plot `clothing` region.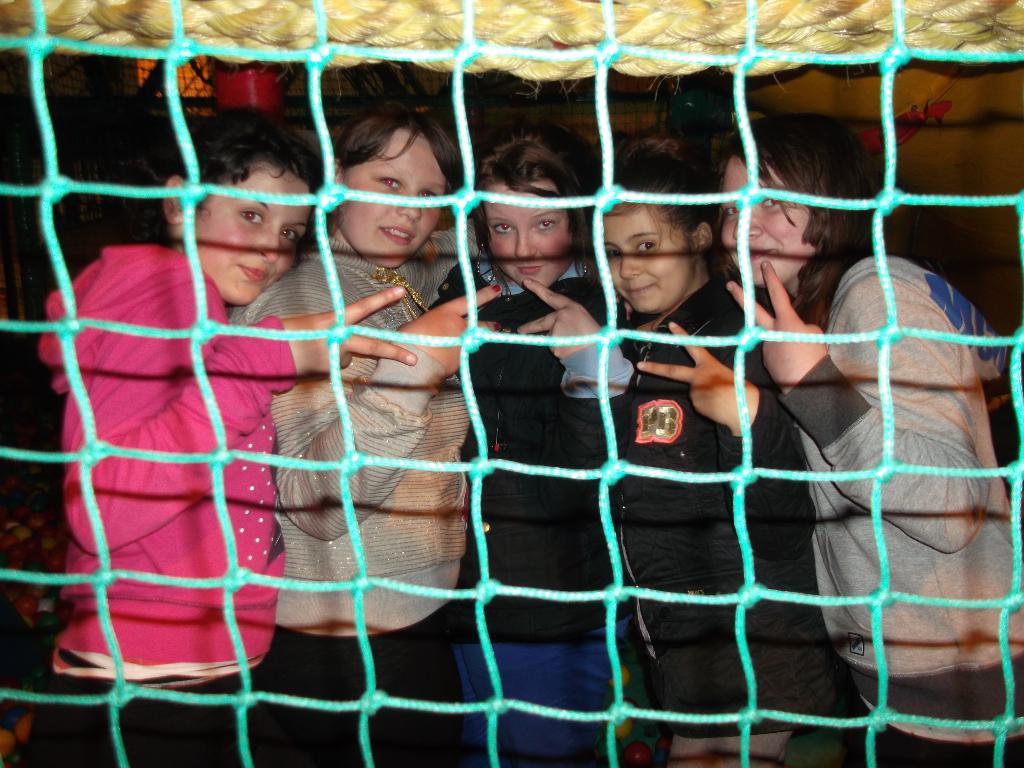
Plotted at bbox(51, 241, 302, 767).
